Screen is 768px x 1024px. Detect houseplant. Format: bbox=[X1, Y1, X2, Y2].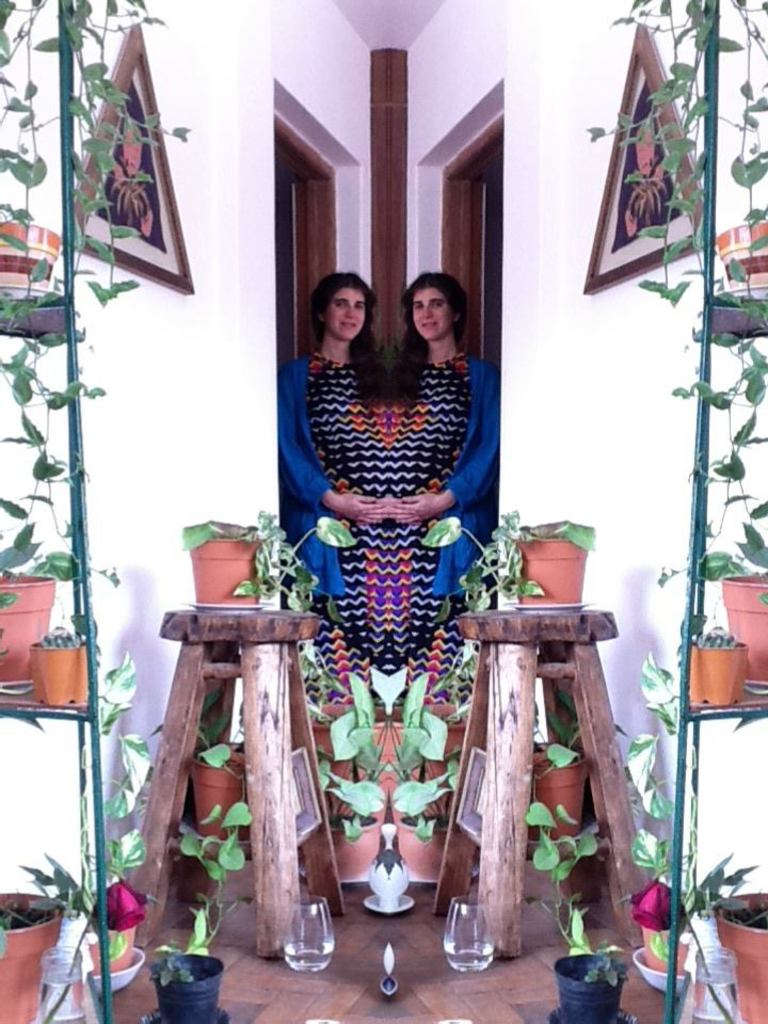
bbox=[0, 883, 66, 1023].
